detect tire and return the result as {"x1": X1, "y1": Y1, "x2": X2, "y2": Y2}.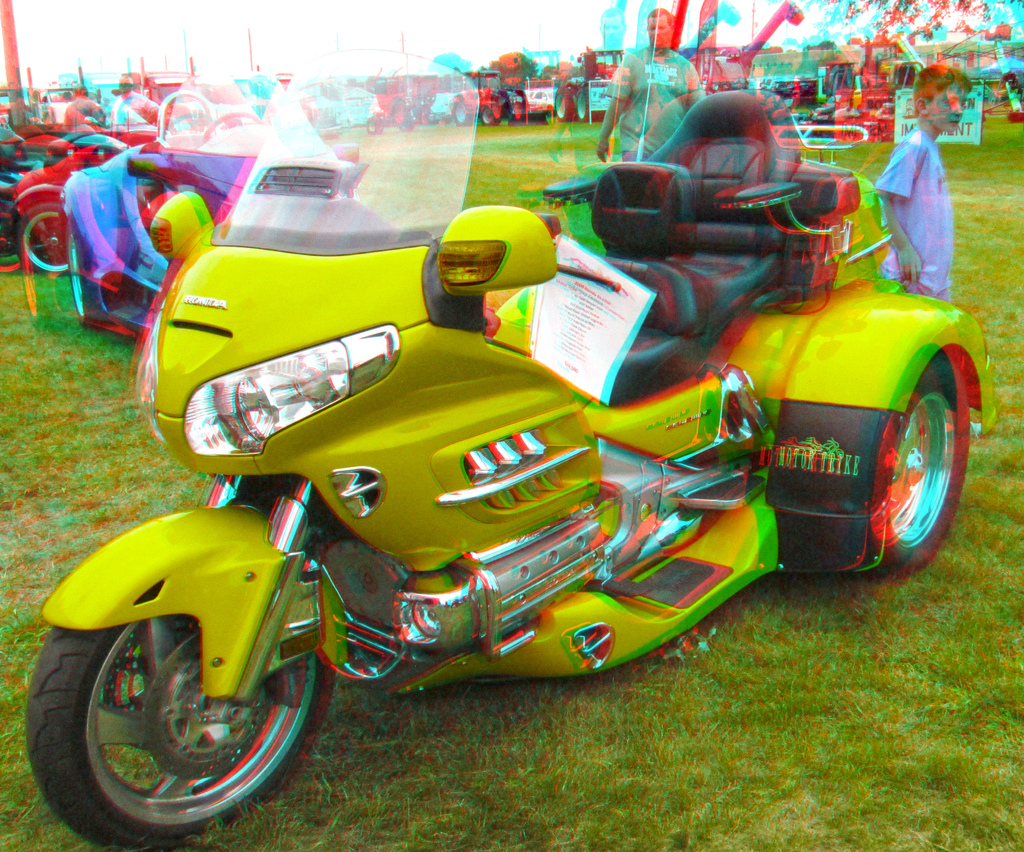
{"x1": 18, "y1": 202, "x2": 72, "y2": 276}.
